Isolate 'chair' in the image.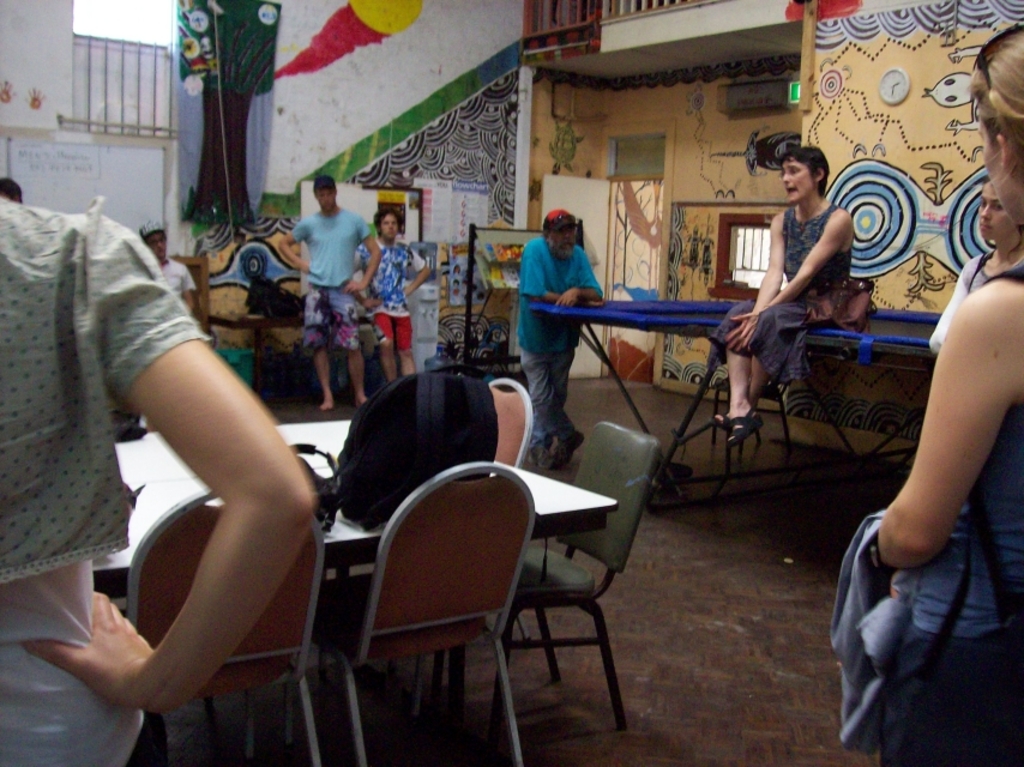
Isolated region: bbox(121, 481, 315, 766).
